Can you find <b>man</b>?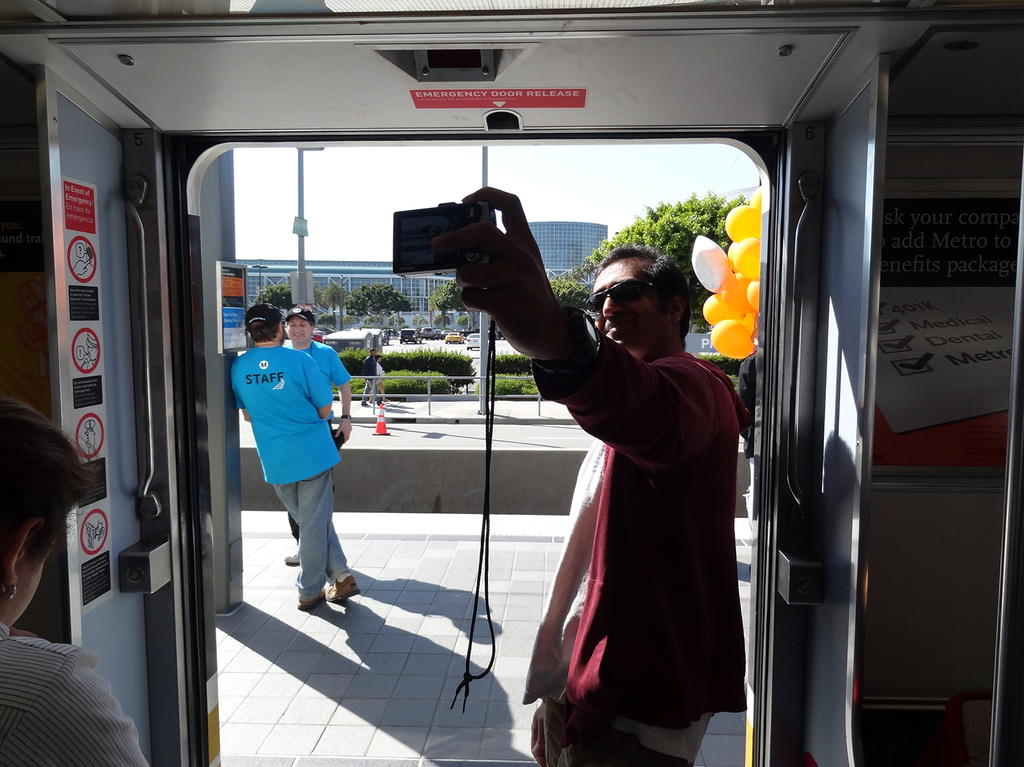
Yes, bounding box: detection(482, 186, 758, 727).
